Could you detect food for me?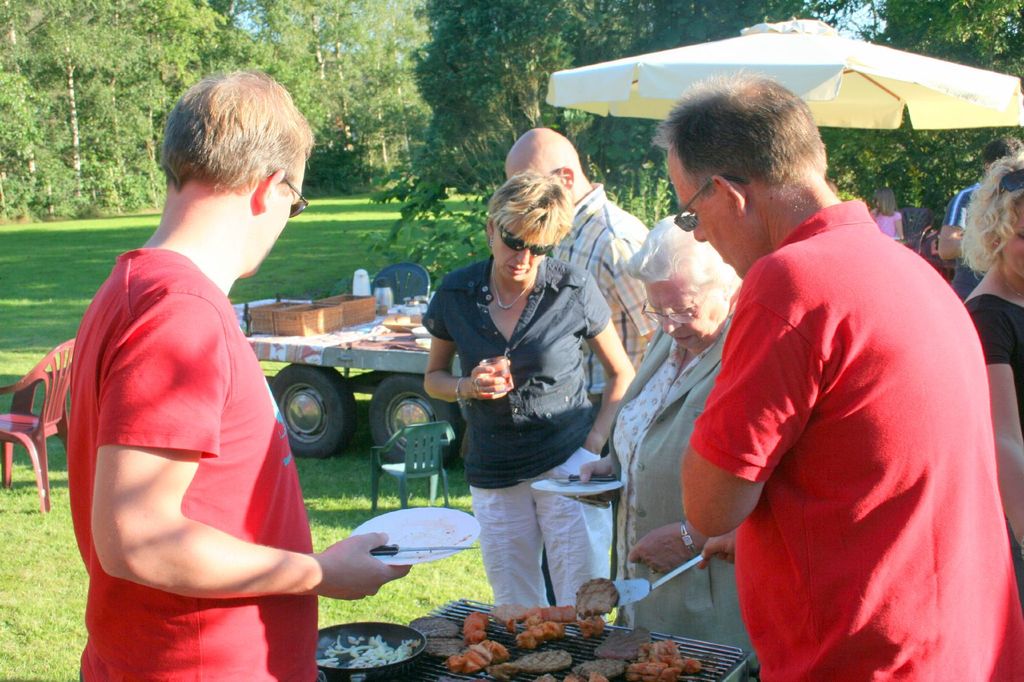
Detection result: 461 614 490 648.
